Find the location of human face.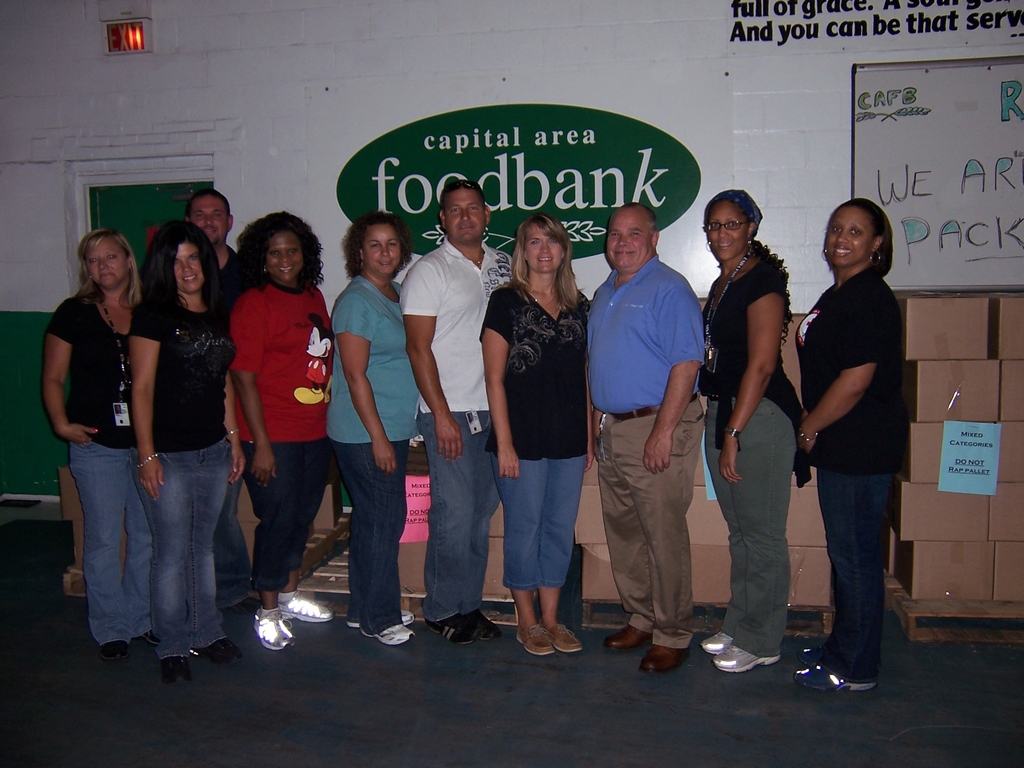
Location: 86, 243, 125, 287.
